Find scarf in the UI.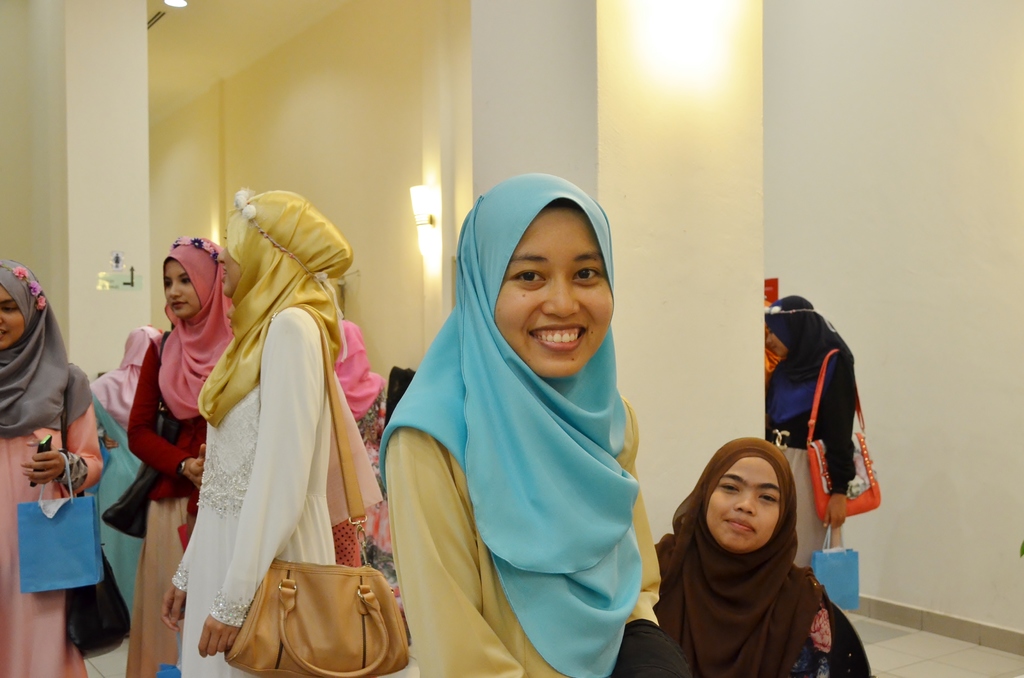
UI element at 160,231,237,424.
